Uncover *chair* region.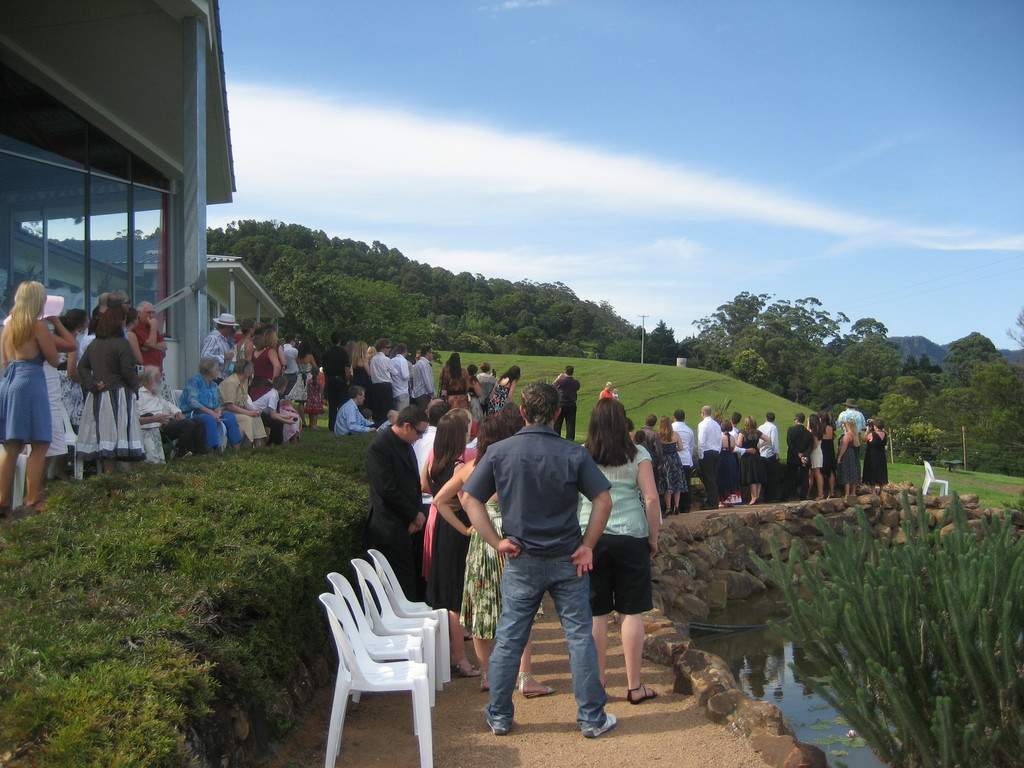
Uncovered: <bbox>325, 572, 426, 737</bbox>.
